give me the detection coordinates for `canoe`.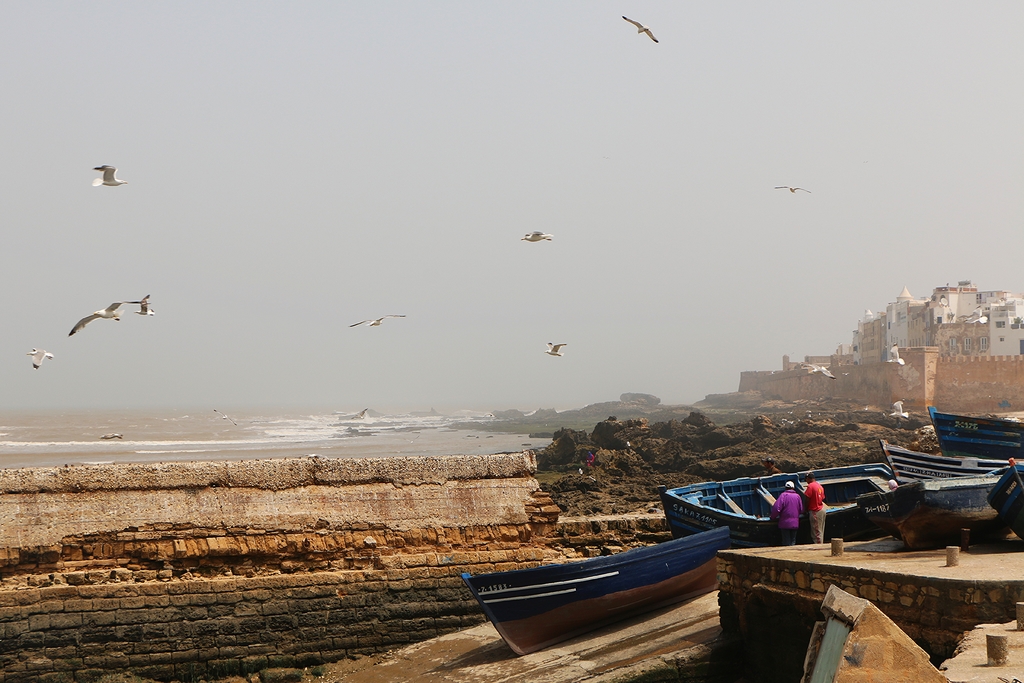
Rect(884, 441, 1000, 486).
